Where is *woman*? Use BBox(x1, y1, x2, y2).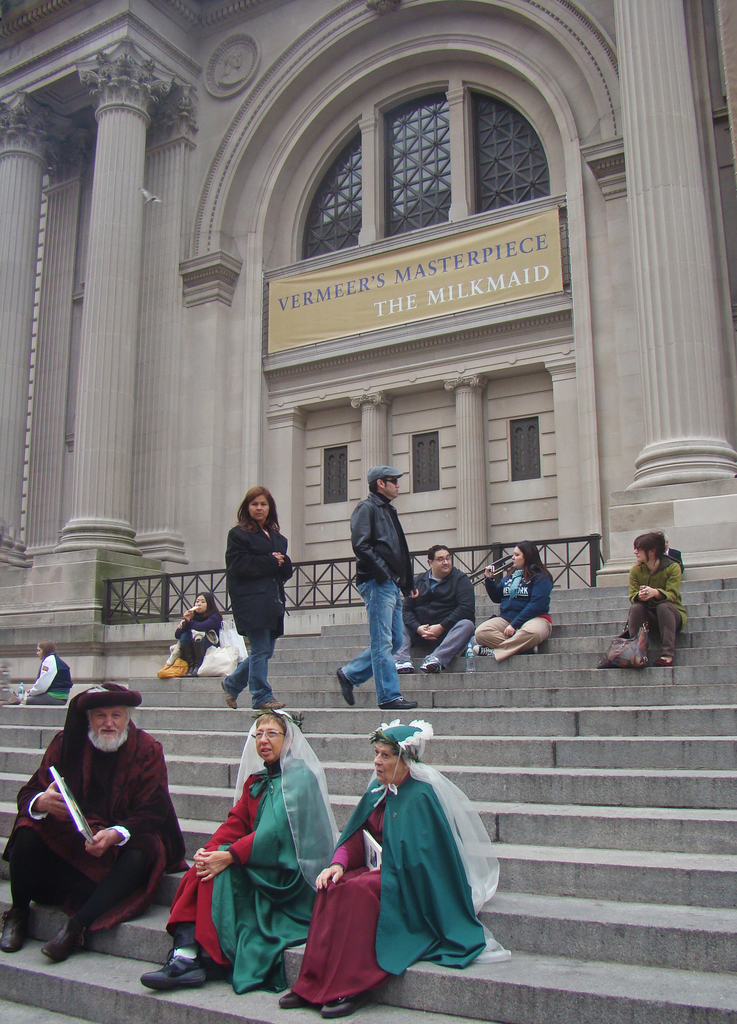
BBox(11, 637, 72, 705).
